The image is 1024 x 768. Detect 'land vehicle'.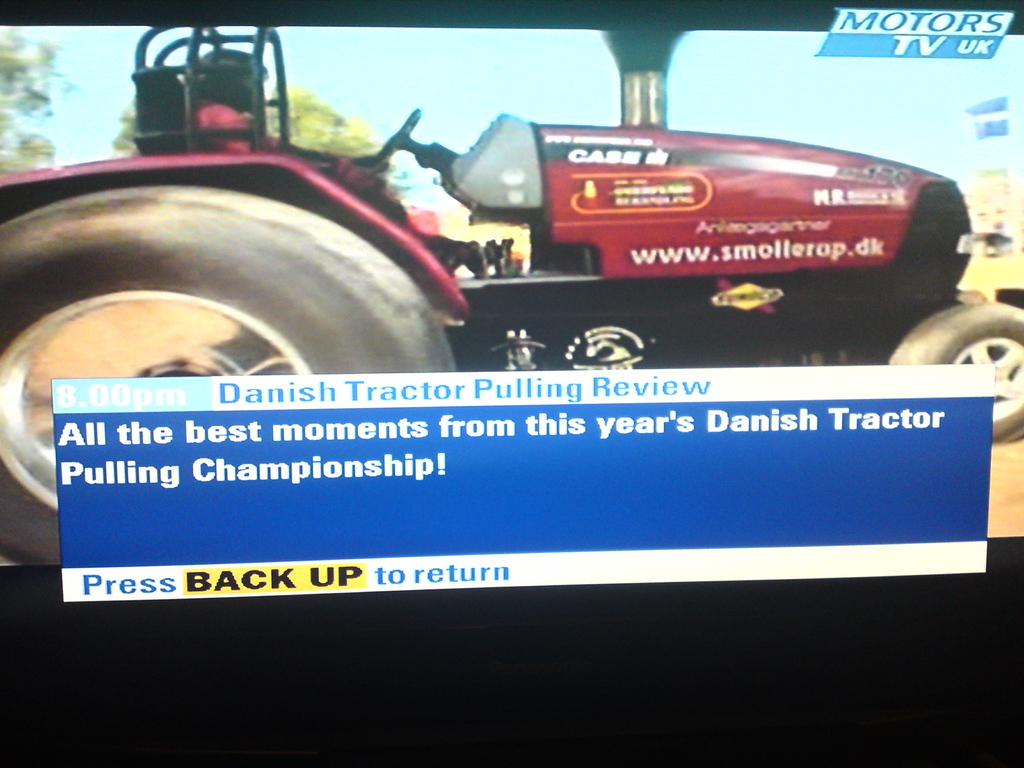
Detection: bbox(0, 26, 1023, 567).
